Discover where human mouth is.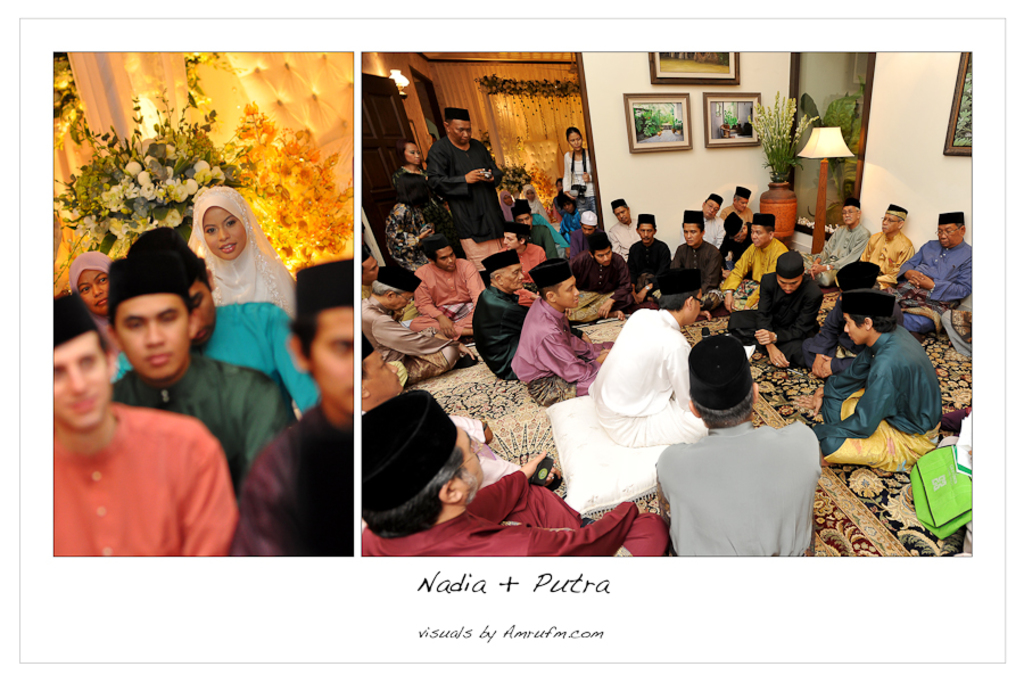
Discovered at [left=97, top=298, right=105, bottom=306].
